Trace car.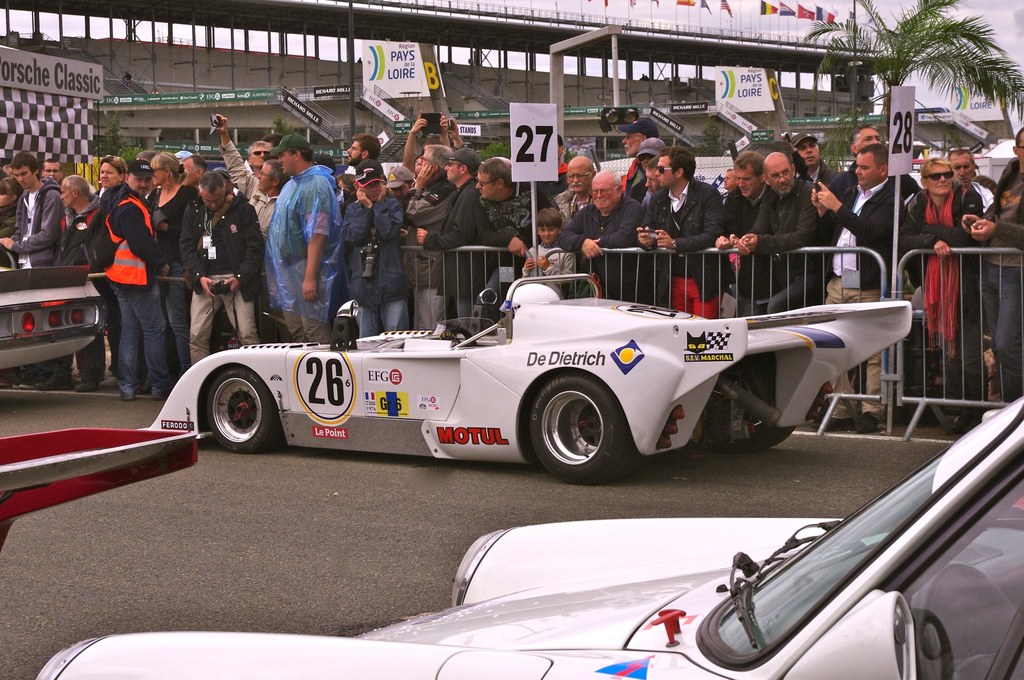
Traced to {"x1": 141, "y1": 271, "x2": 904, "y2": 479}.
